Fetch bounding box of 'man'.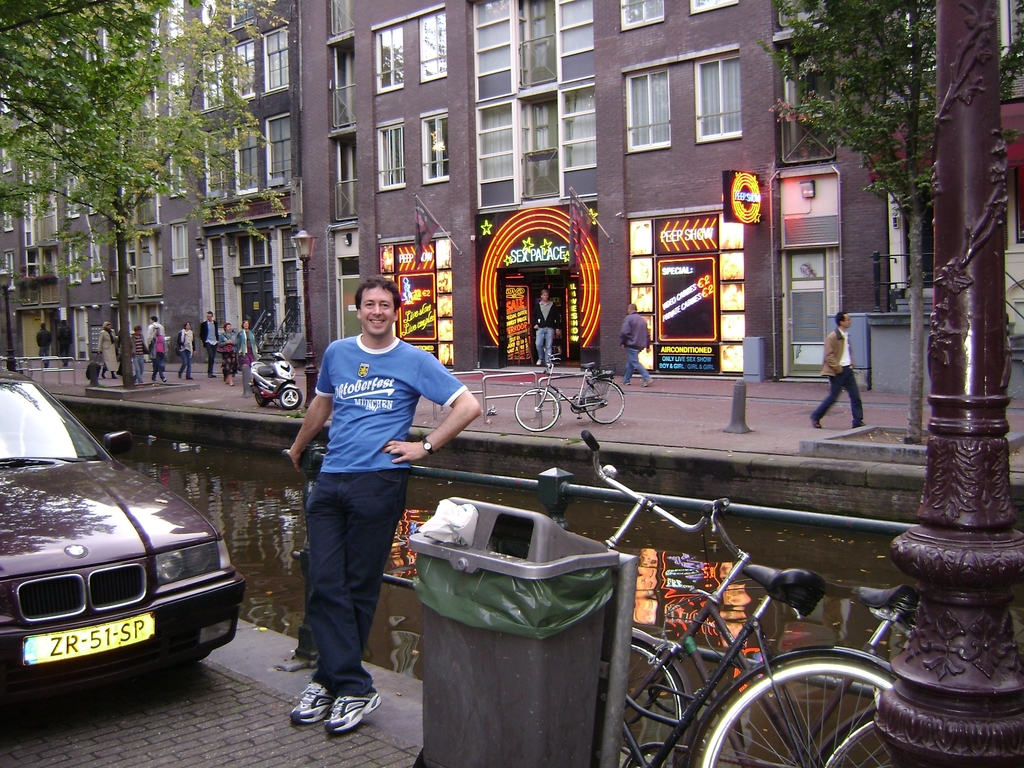
Bbox: x1=808, y1=307, x2=863, y2=427.
